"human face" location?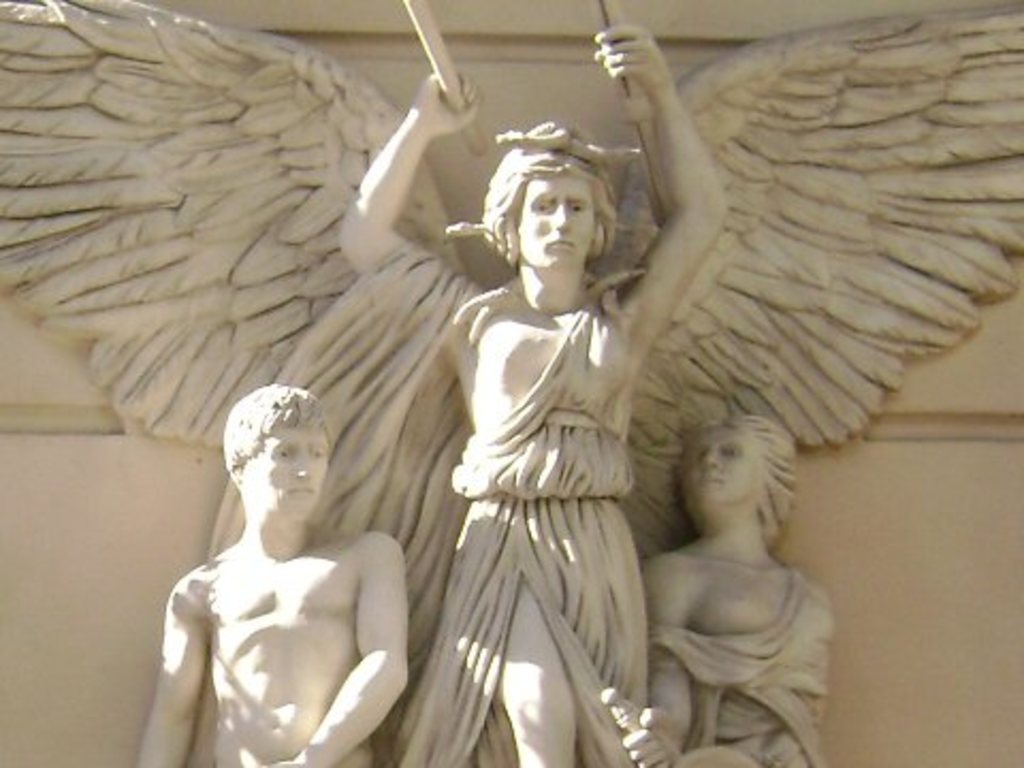
pyautogui.locateOnScreen(514, 173, 597, 275)
